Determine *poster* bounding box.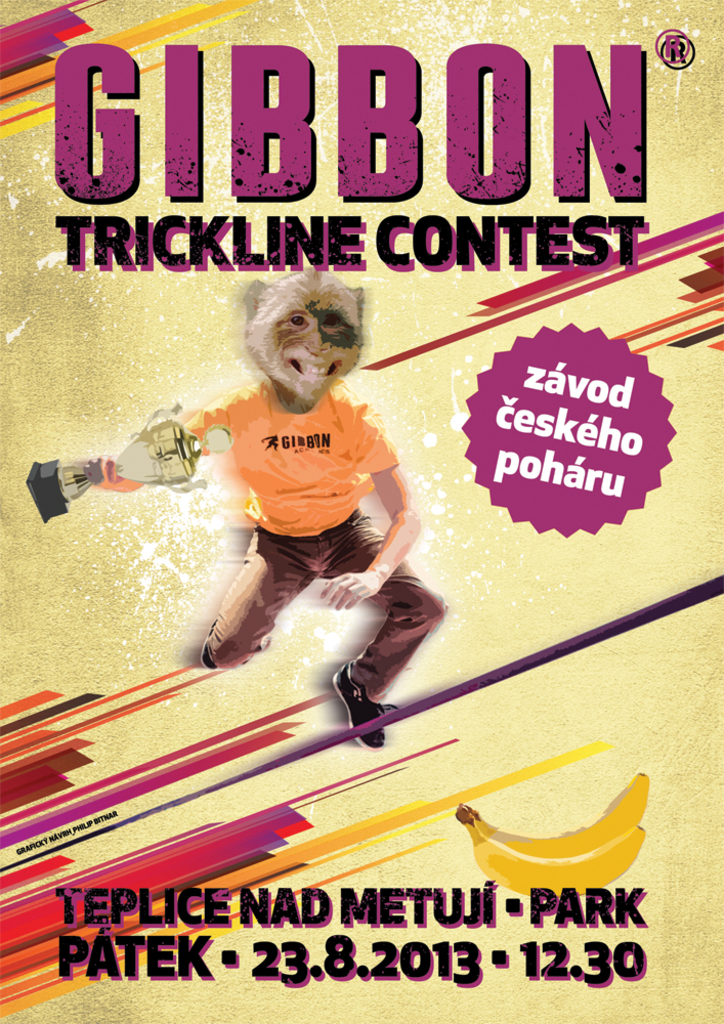
Determined: 0,0,723,1023.
